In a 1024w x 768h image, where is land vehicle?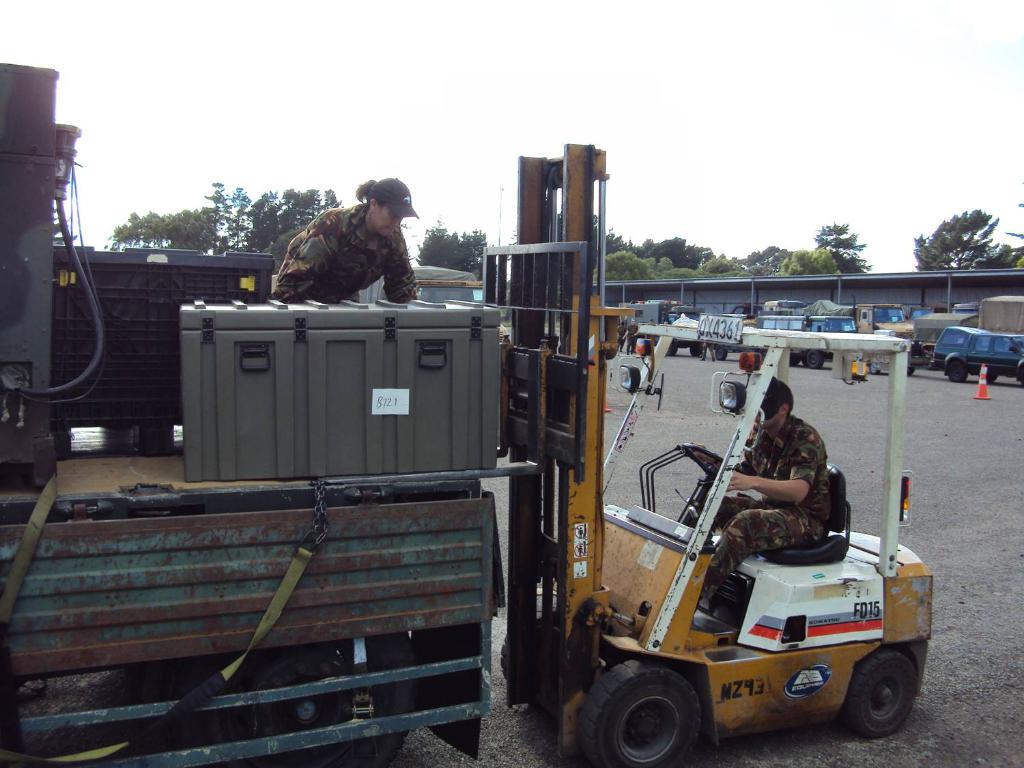
(x1=928, y1=311, x2=1017, y2=384).
